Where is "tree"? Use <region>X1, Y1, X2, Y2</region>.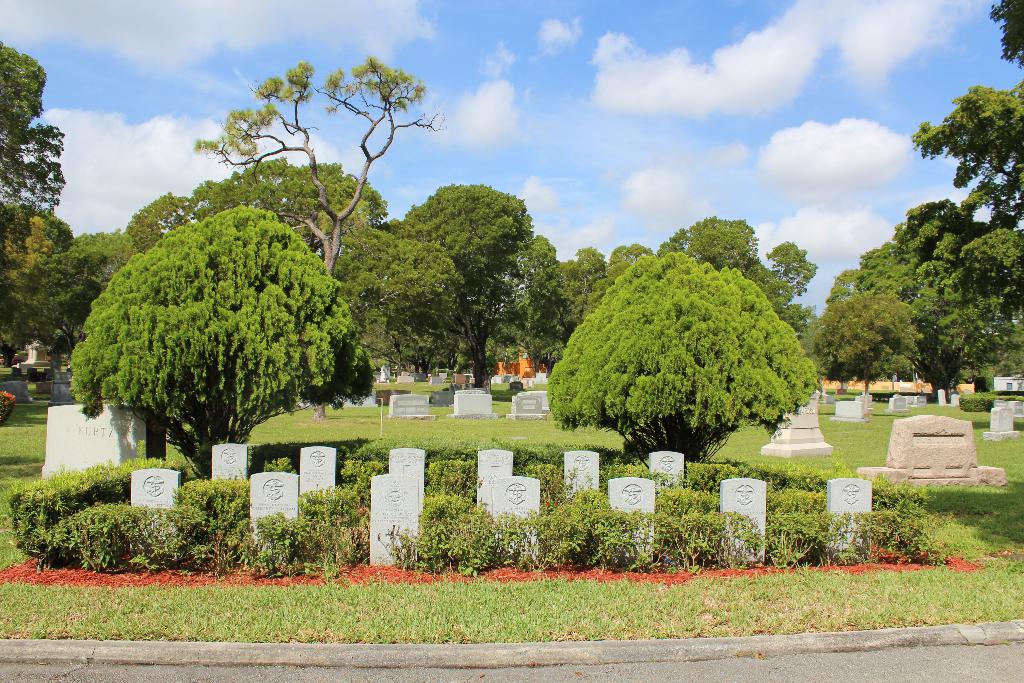
<region>314, 224, 468, 375</region>.
